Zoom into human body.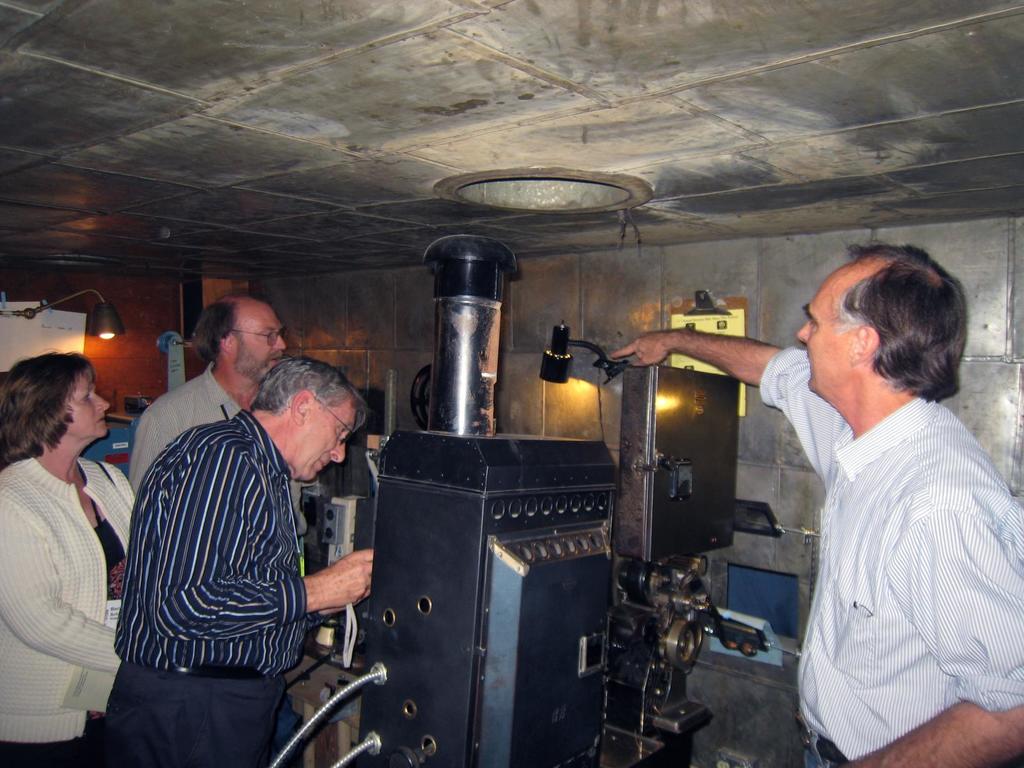
Zoom target: <bbox>132, 290, 294, 492</bbox>.
